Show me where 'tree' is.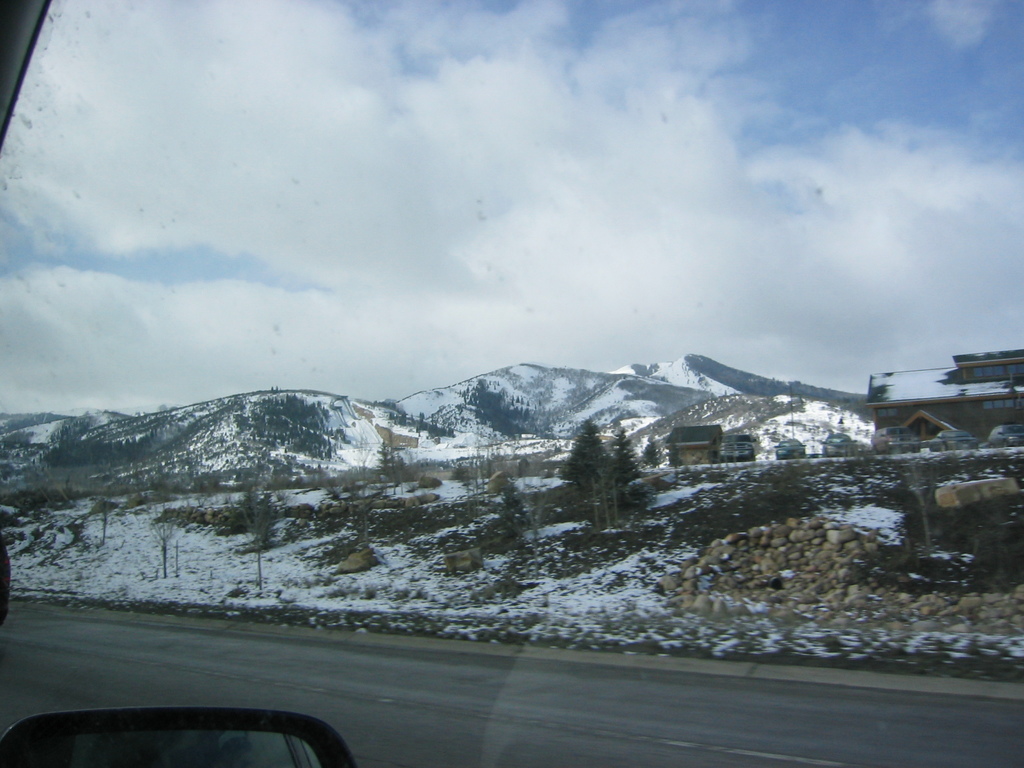
'tree' is at select_region(568, 409, 661, 522).
